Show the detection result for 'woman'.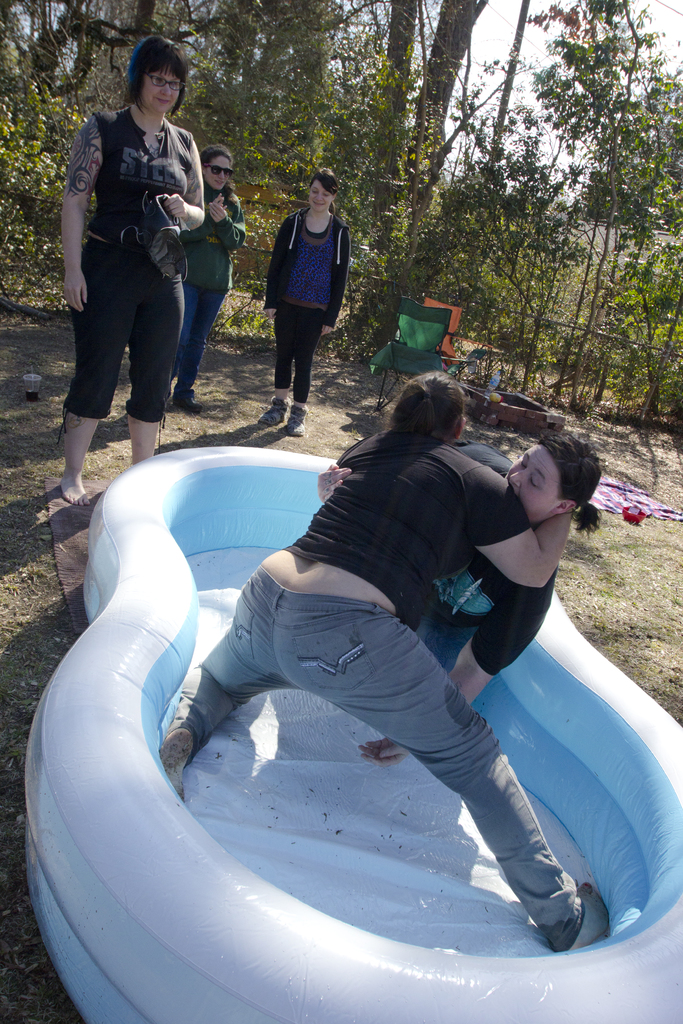
region(165, 148, 253, 412).
